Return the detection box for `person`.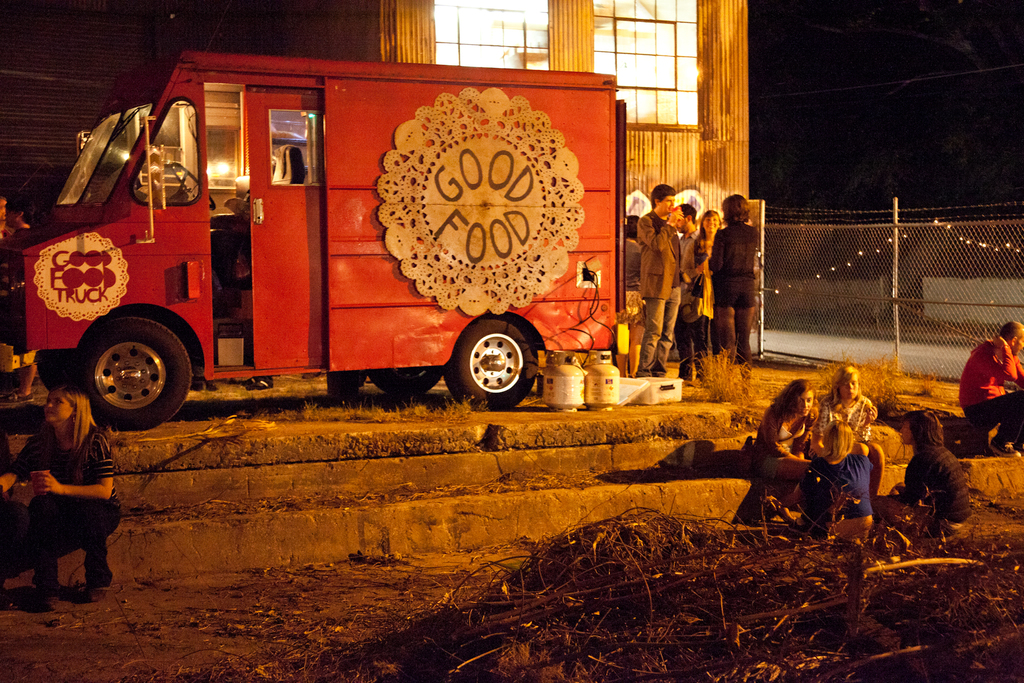
x1=625, y1=181, x2=692, y2=383.
